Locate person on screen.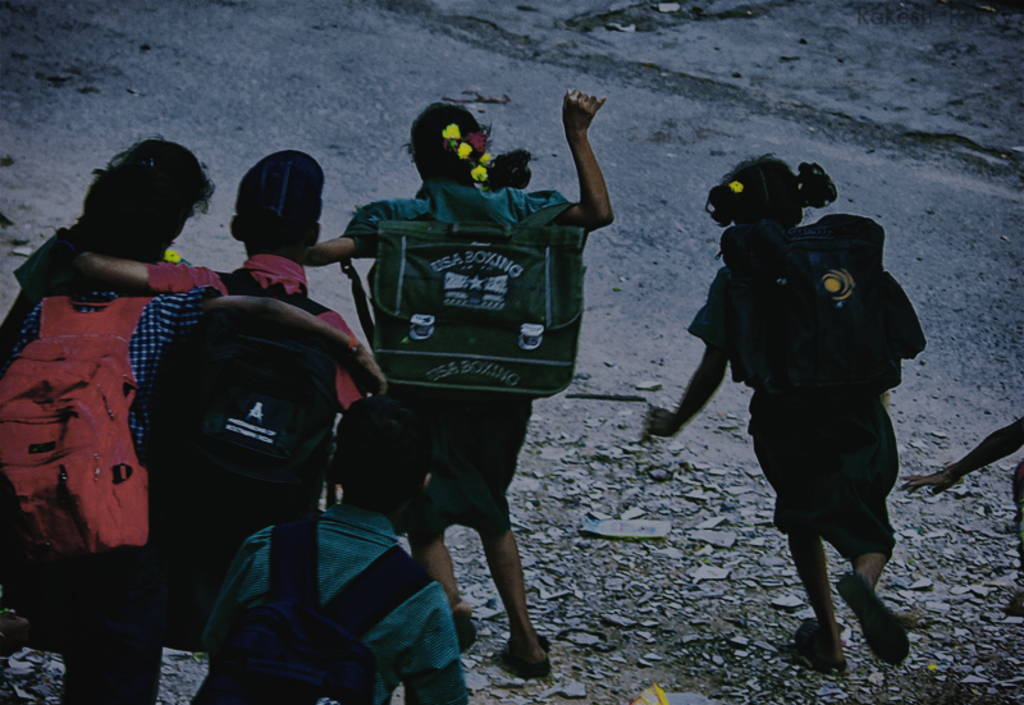
On screen at {"left": 300, "top": 91, "right": 611, "bottom": 673}.
